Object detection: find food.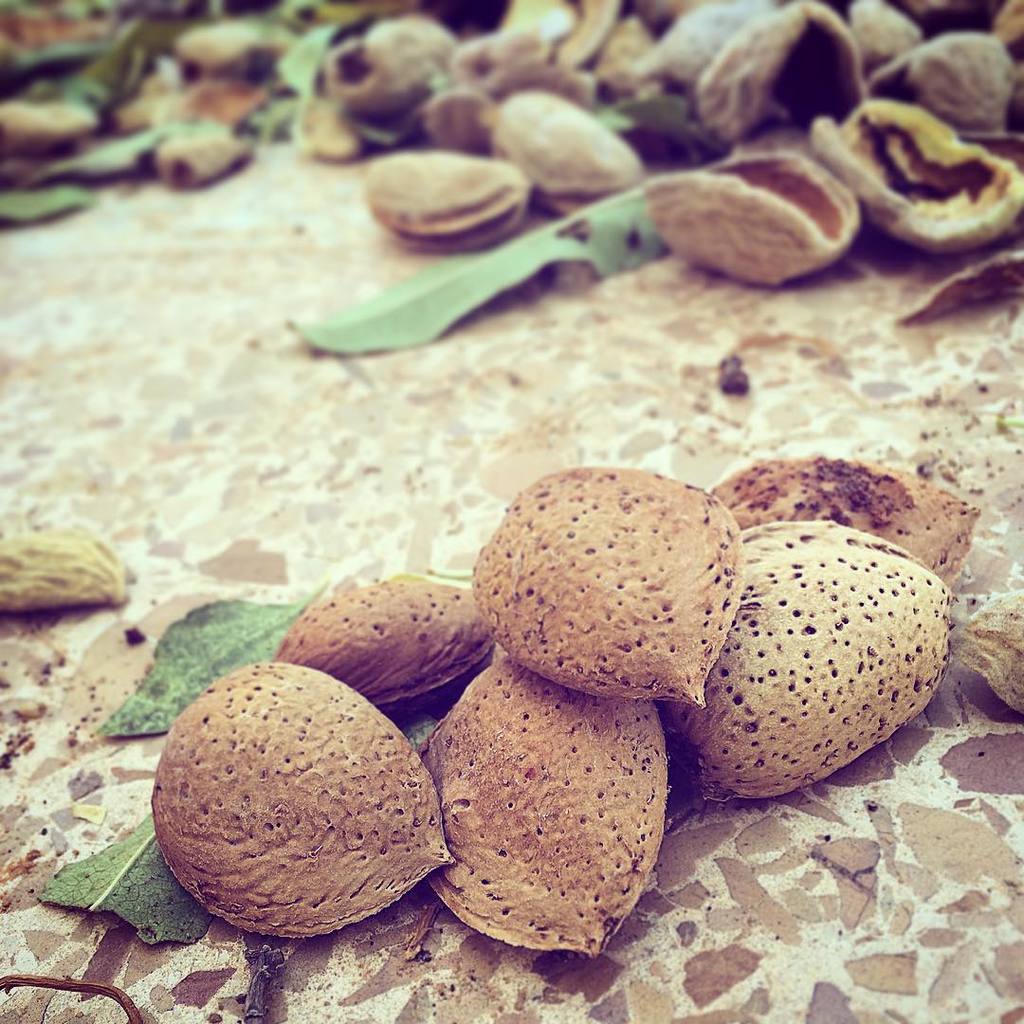
<region>420, 691, 678, 942</region>.
